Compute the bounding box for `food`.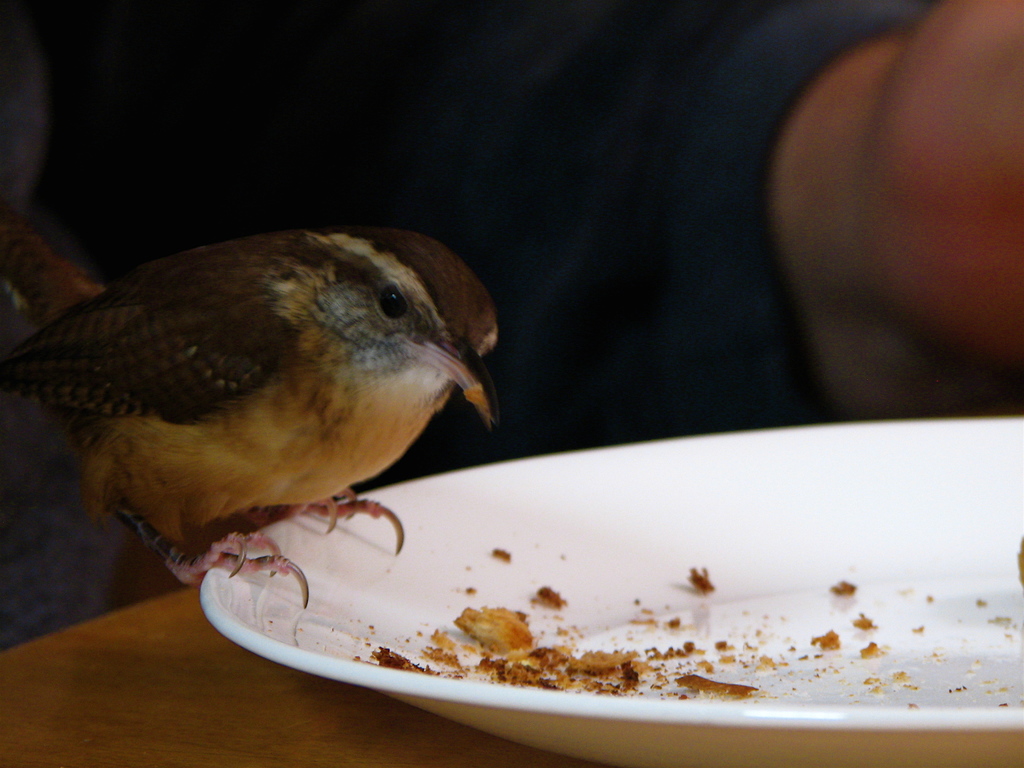
x1=372, y1=550, x2=877, y2=685.
